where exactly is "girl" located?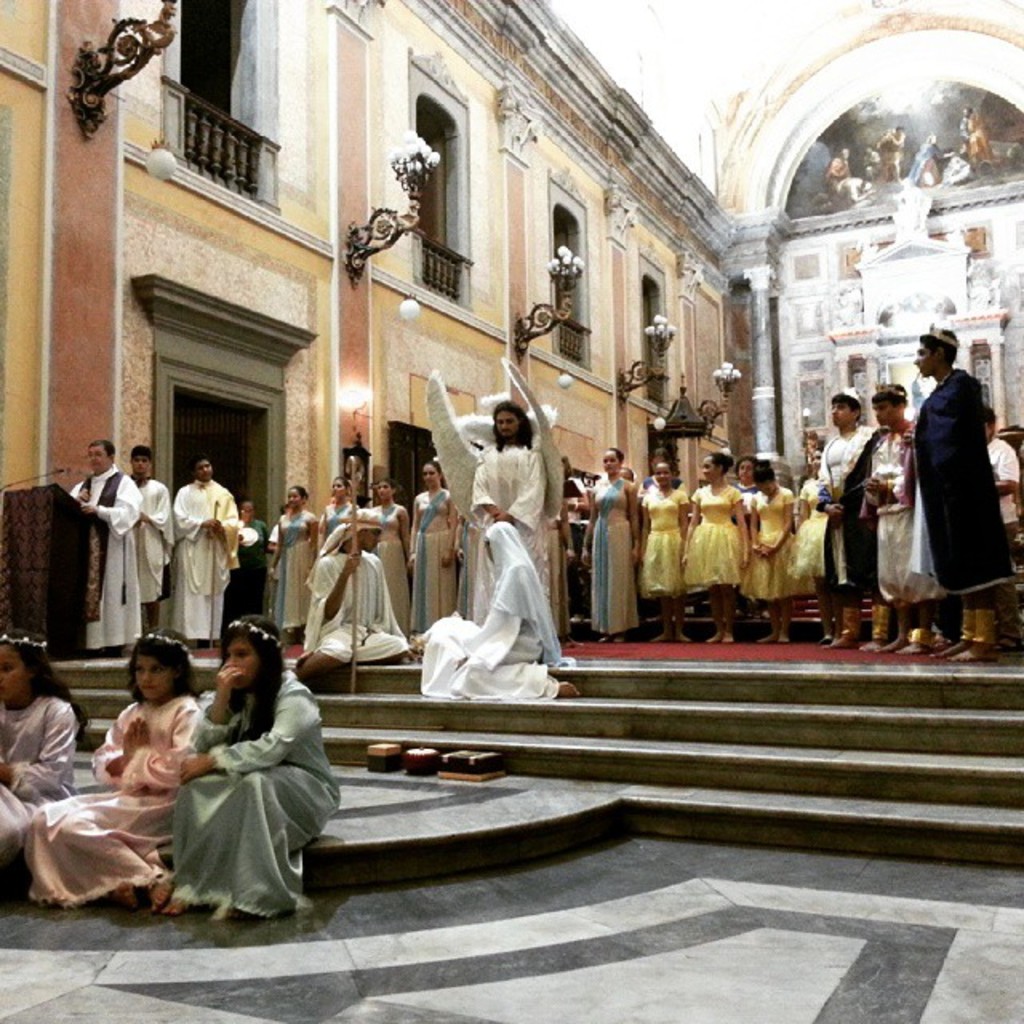
Its bounding box is box(165, 613, 341, 915).
